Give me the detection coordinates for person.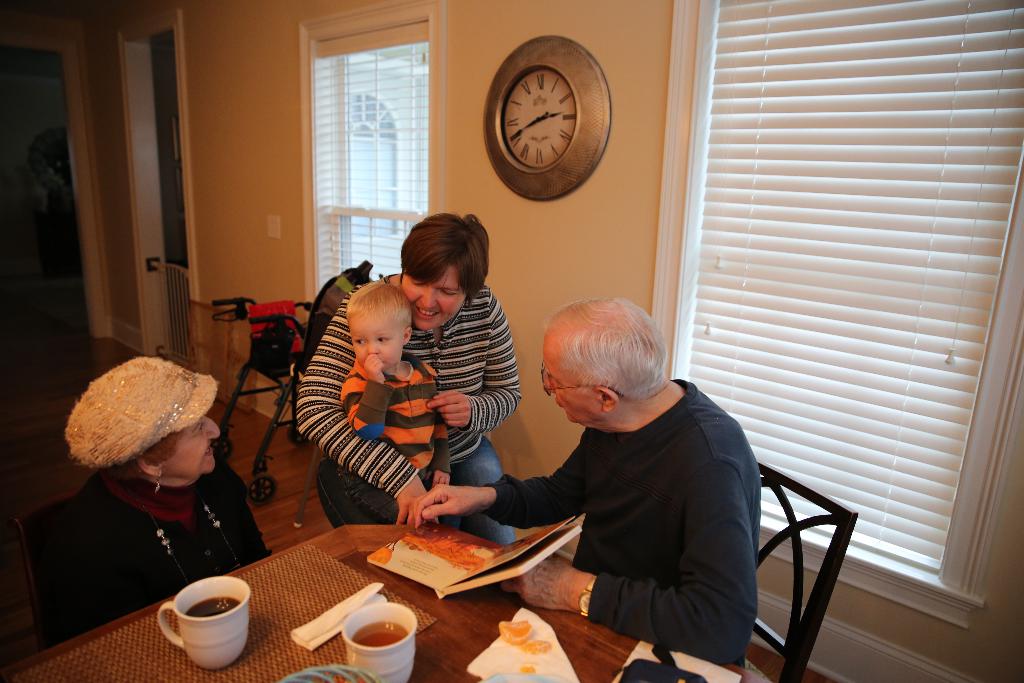
crop(41, 344, 266, 648).
